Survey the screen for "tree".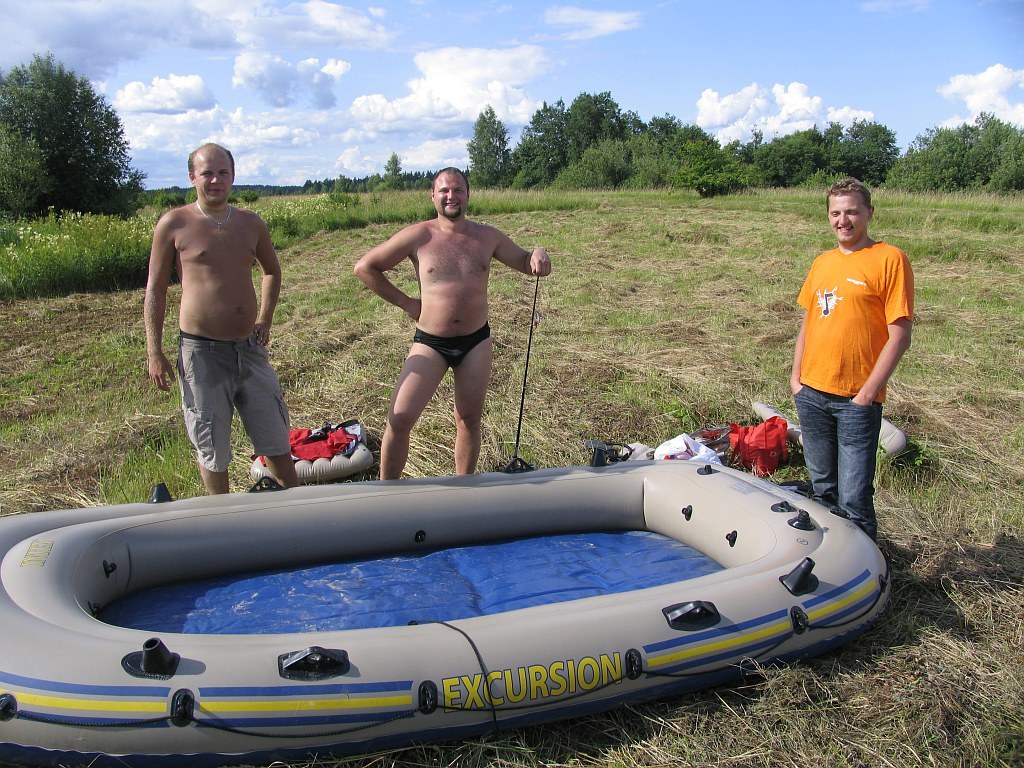
Survey found: locate(381, 142, 410, 196).
